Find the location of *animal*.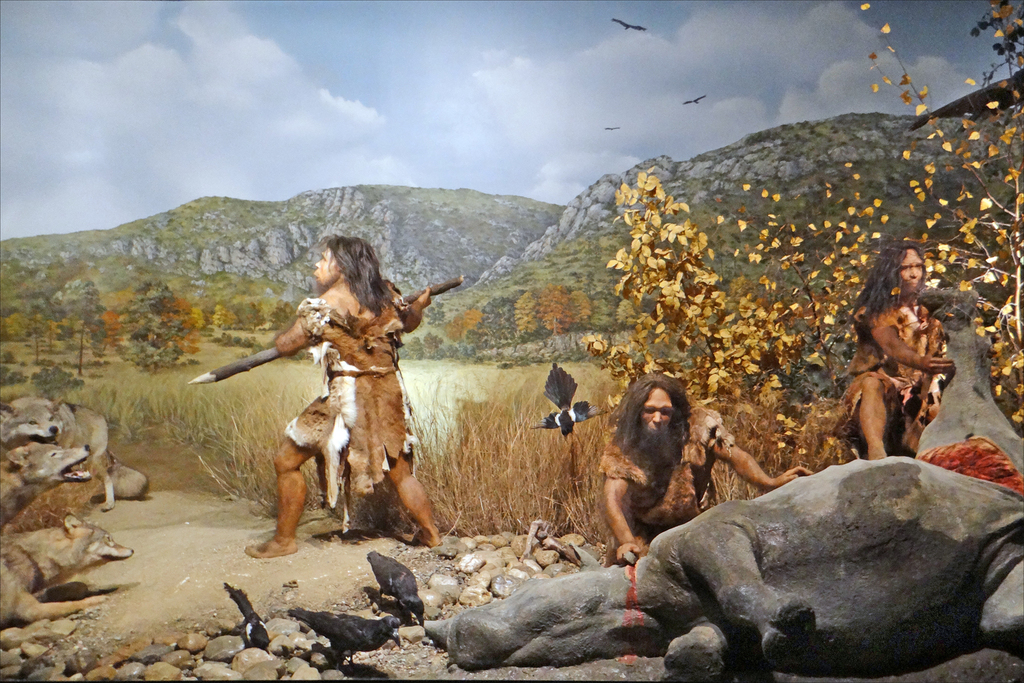
Location: pyautogui.locateOnScreen(0, 435, 98, 537).
